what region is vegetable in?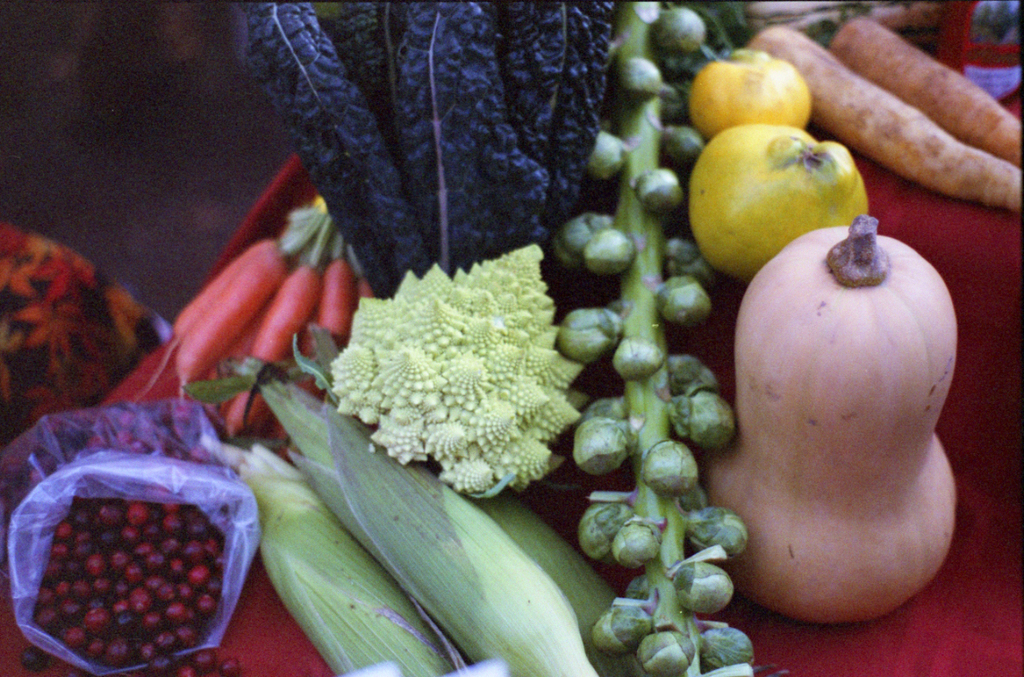
{"x1": 736, "y1": 20, "x2": 1020, "y2": 217}.
